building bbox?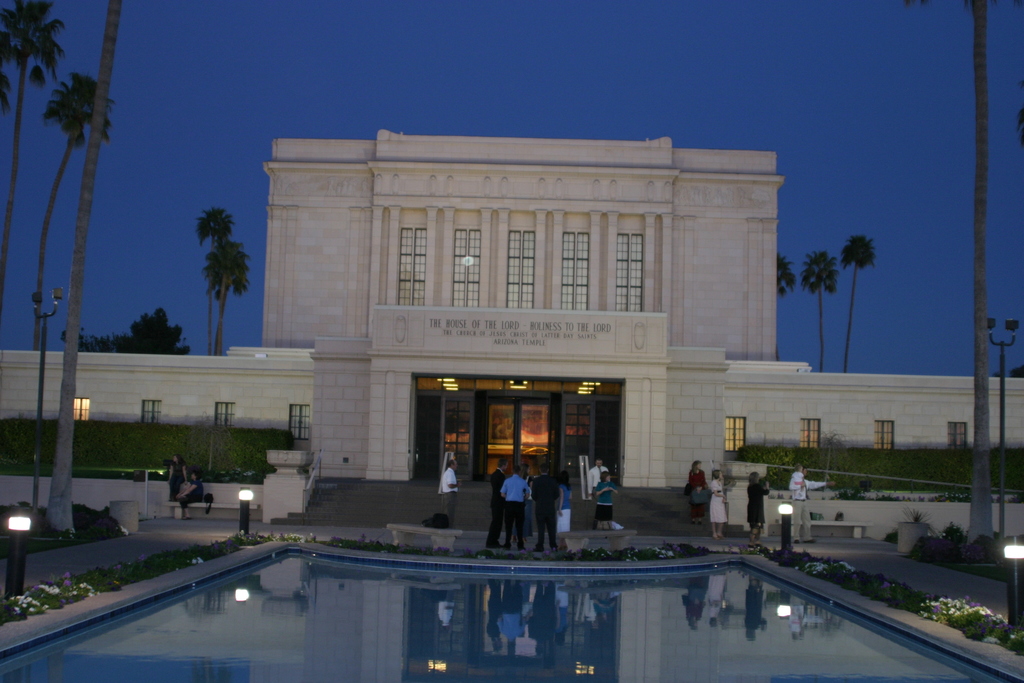
[0,126,1023,545]
